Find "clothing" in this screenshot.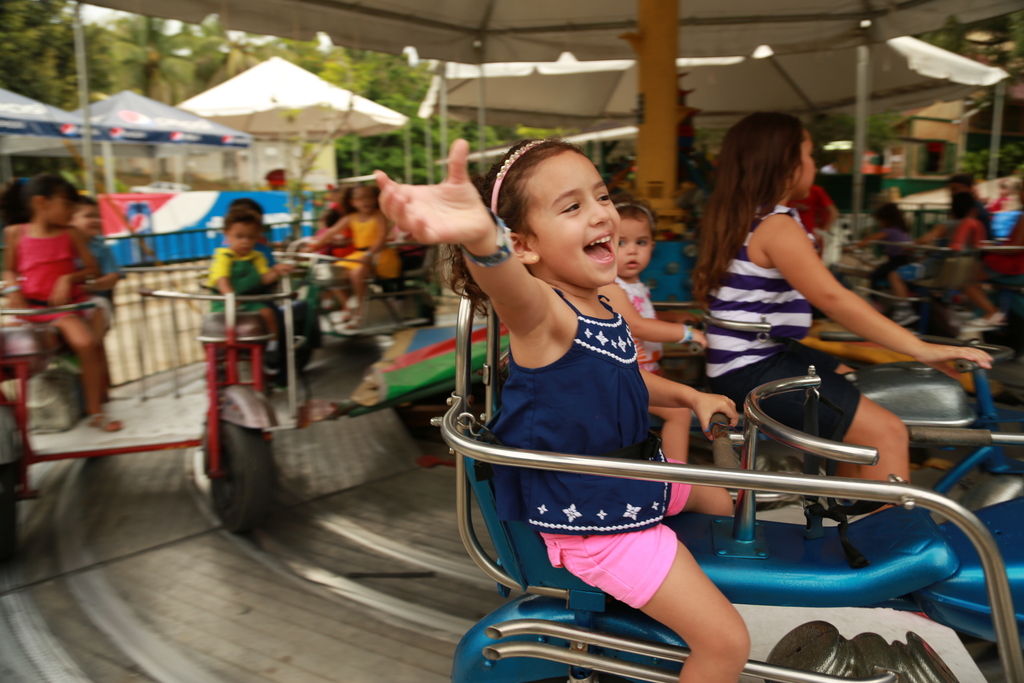
The bounding box for "clothing" is Rect(333, 217, 402, 286).
